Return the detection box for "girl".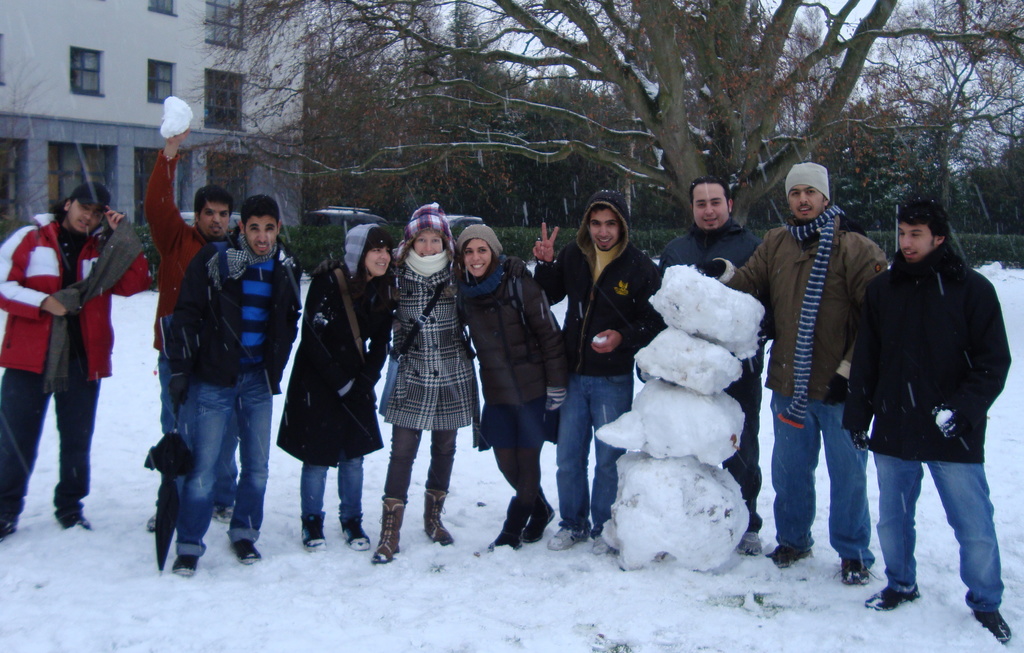
box=[279, 223, 392, 549].
